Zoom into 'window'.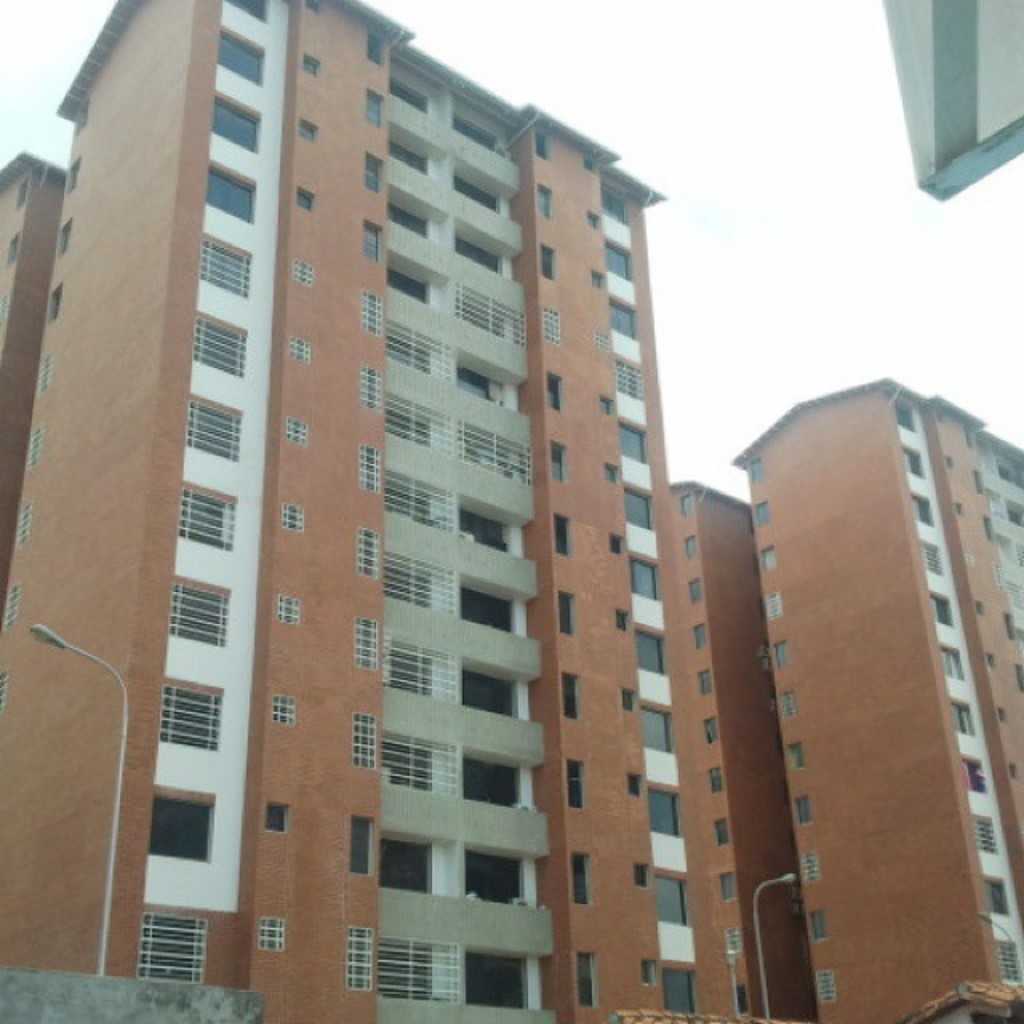
Zoom target: <box>718,872,739,899</box>.
